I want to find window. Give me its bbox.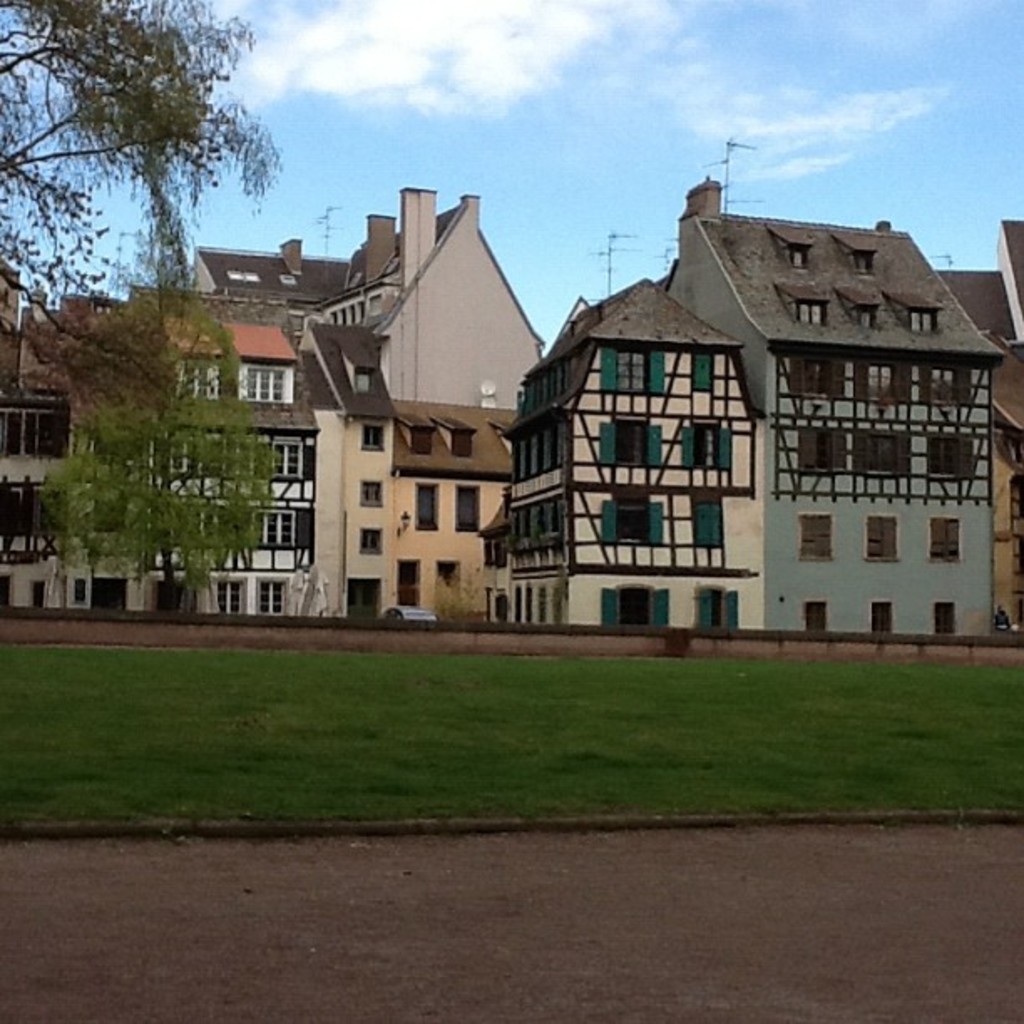
Rect(360, 423, 383, 452).
